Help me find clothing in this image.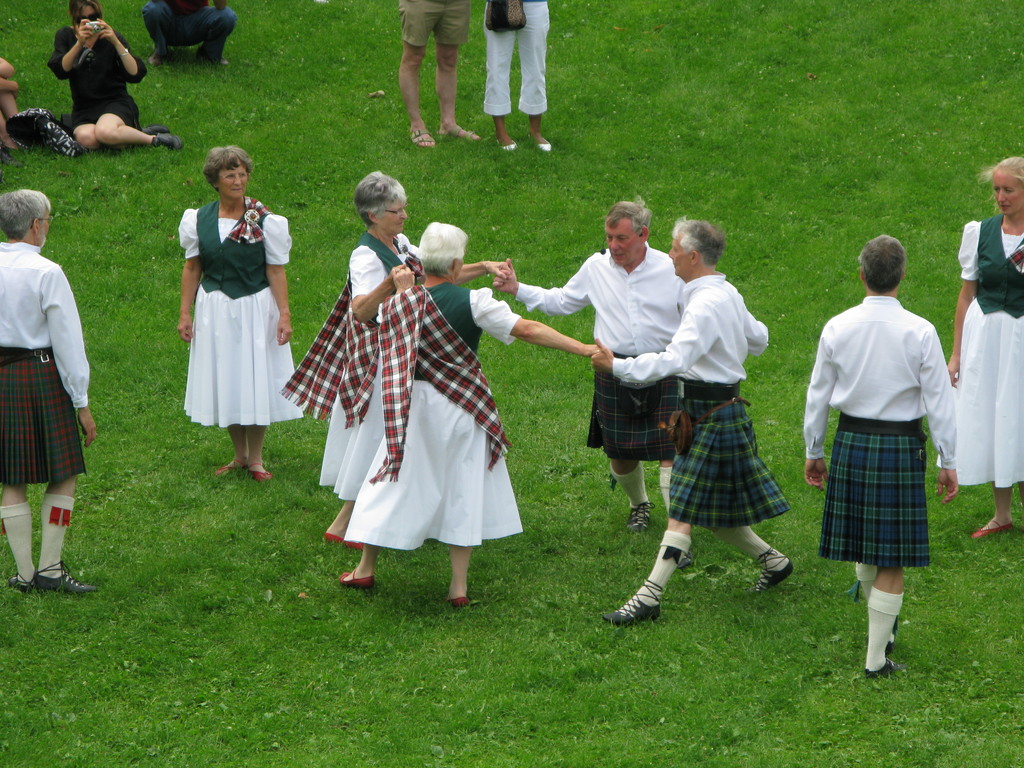
Found it: {"x1": 178, "y1": 189, "x2": 300, "y2": 429}.
